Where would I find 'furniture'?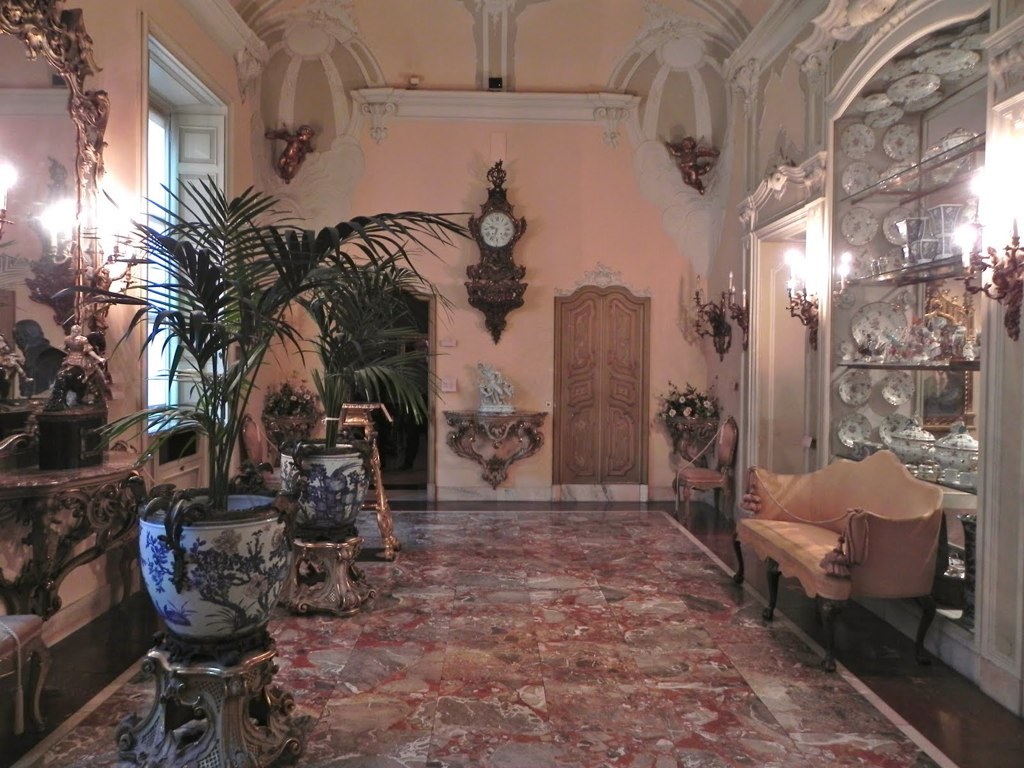
At 332:400:392:563.
